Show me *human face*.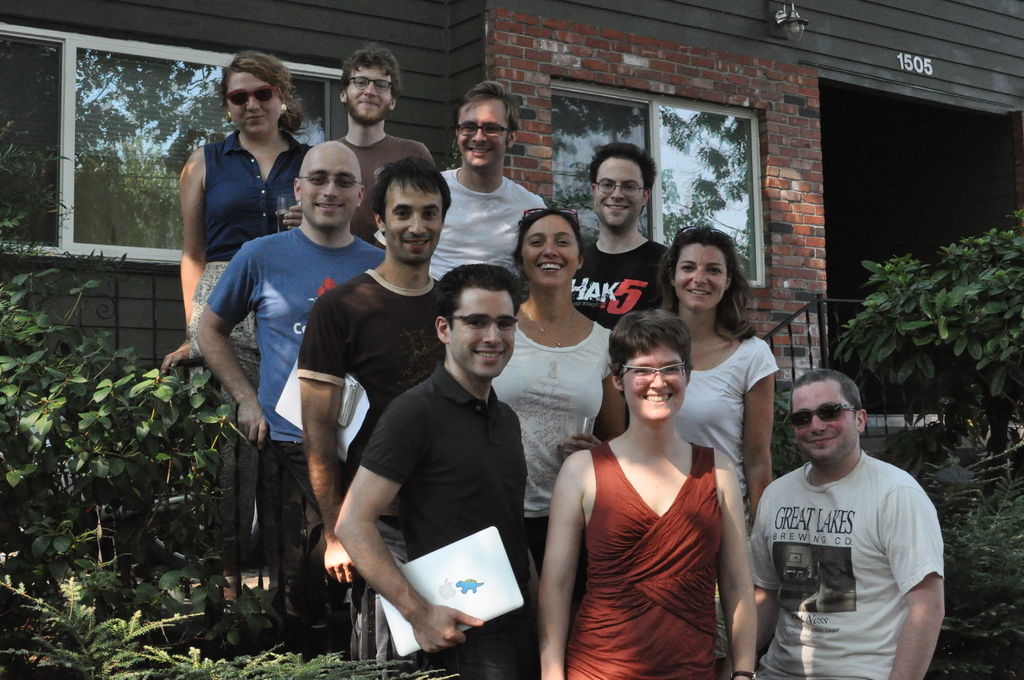
*human face* is here: locate(224, 70, 282, 138).
